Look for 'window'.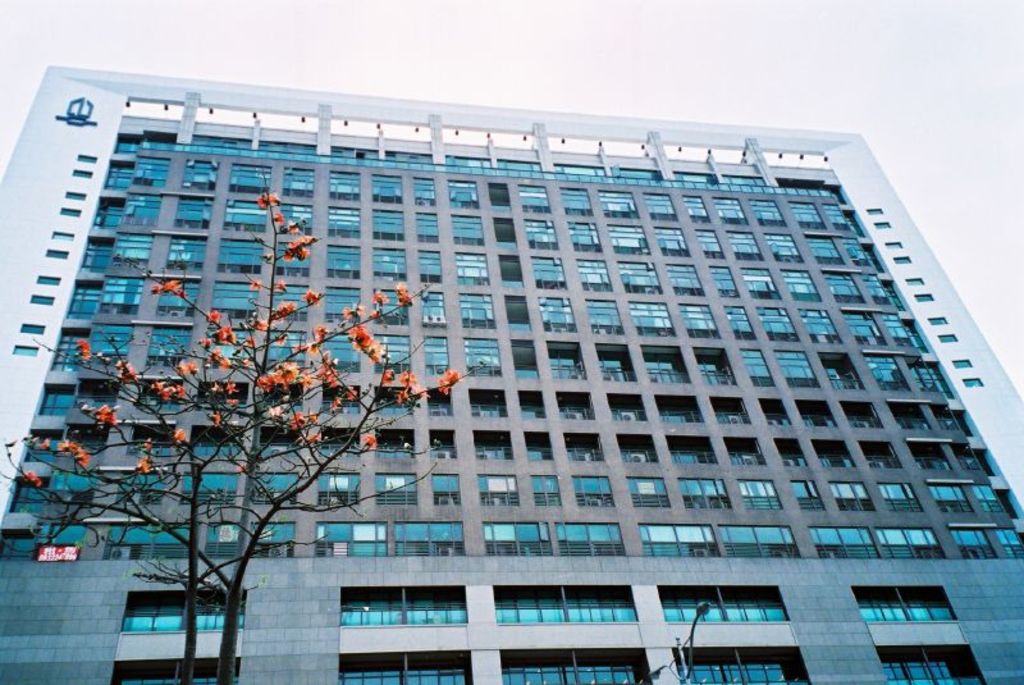
Found: 849/239/872/264.
